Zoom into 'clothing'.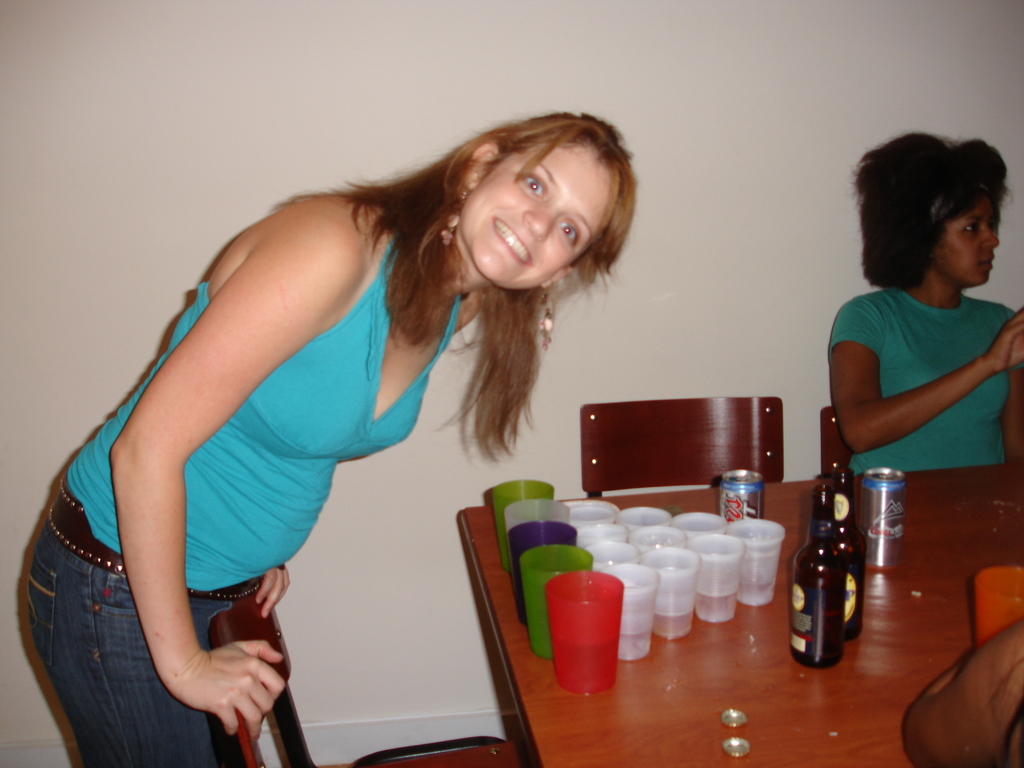
Zoom target: pyautogui.locateOnScreen(829, 281, 1023, 481).
